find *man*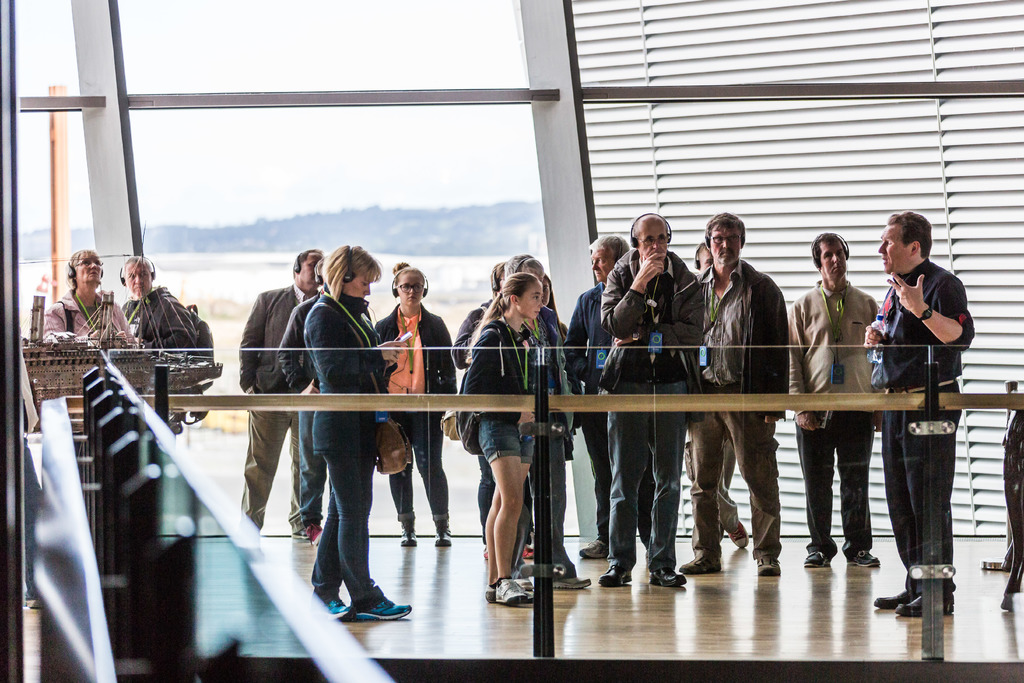
x1=235, y1=248, x2=336, y2=558
